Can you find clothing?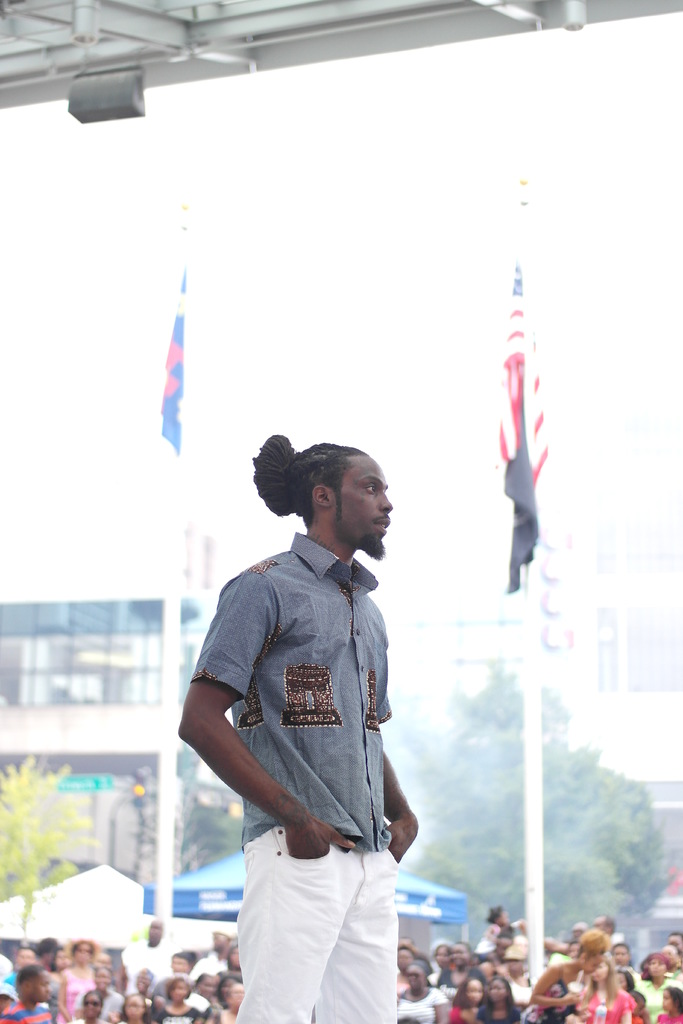
Yes, bounding box: 186, 528, 393, 1023.
